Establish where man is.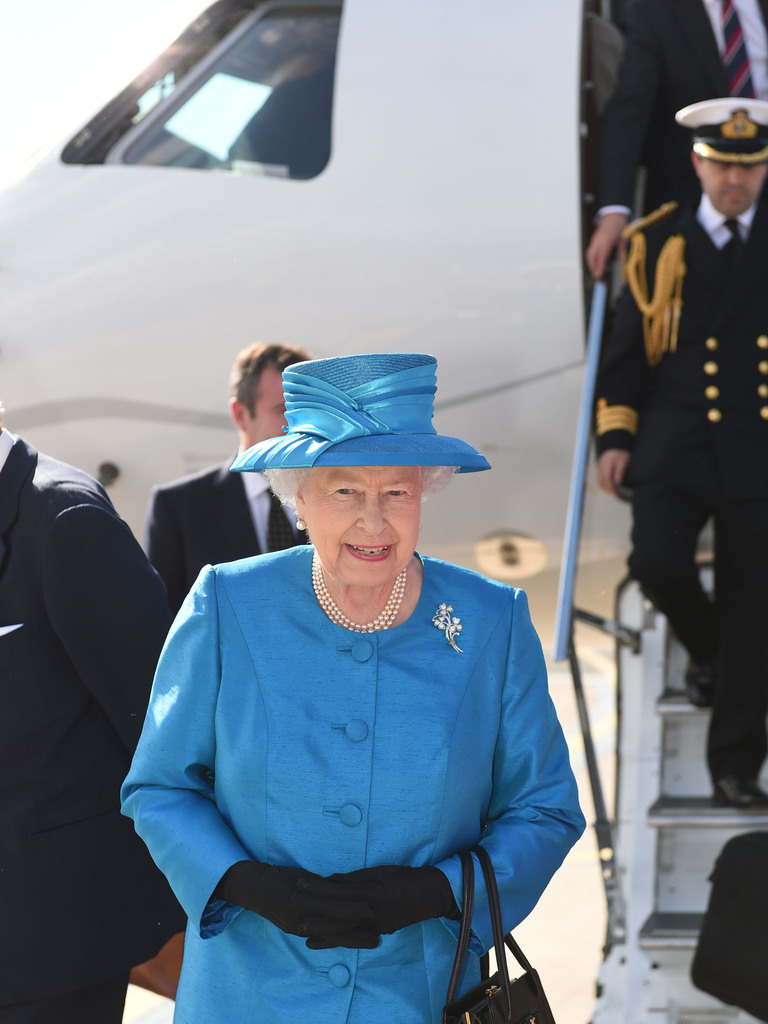
Established at bbox=(584, 0, 767, 278).
